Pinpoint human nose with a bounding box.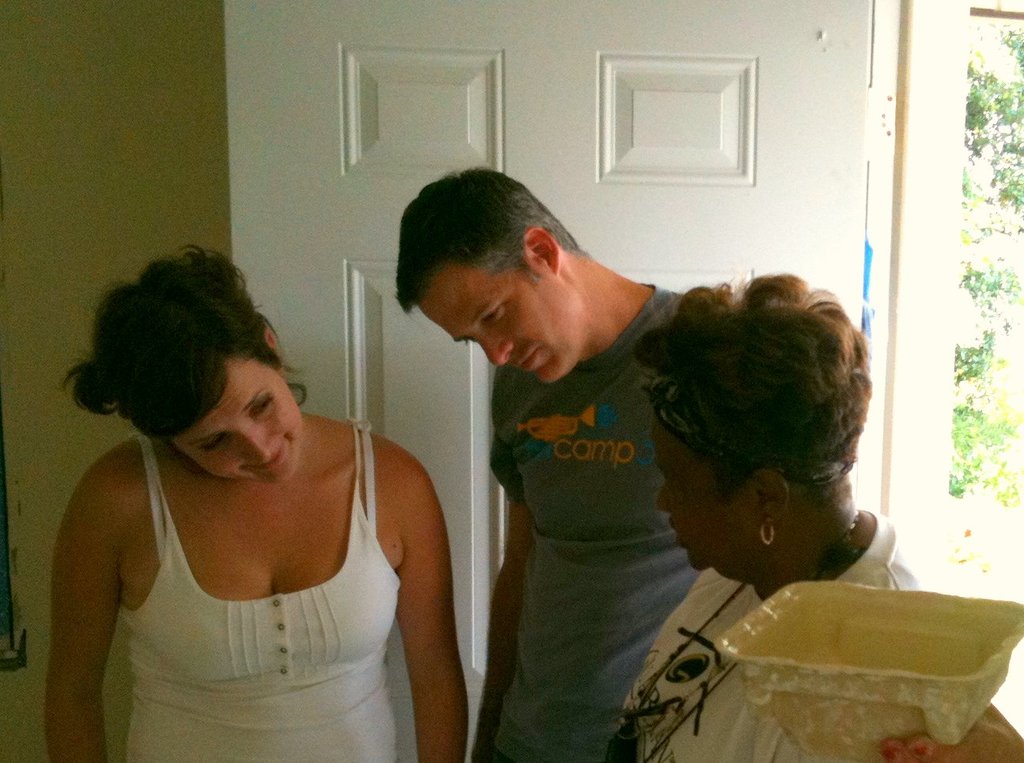
crop(244, 424, 276, 466).
